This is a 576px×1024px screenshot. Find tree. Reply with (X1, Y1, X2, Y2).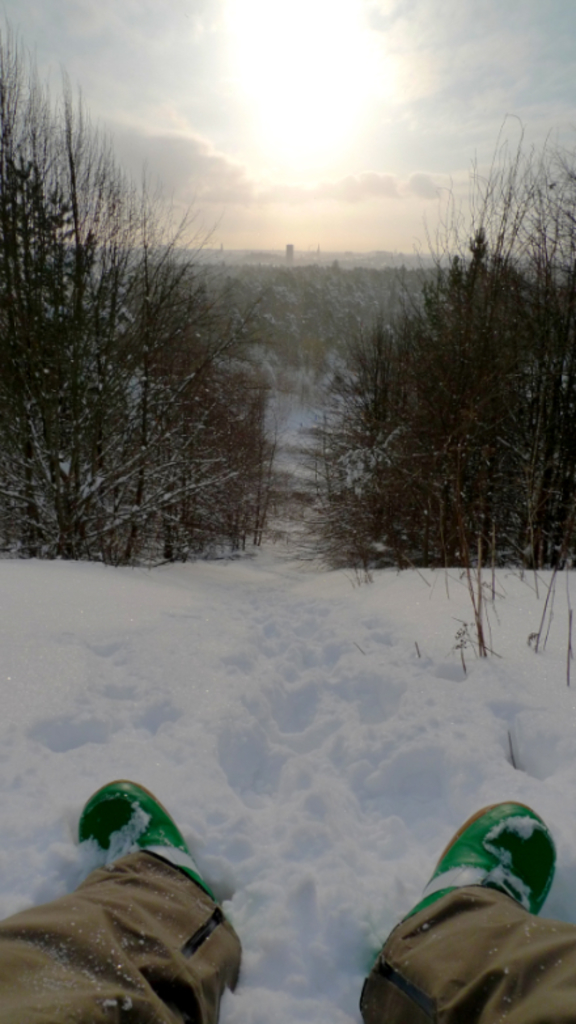
(0, 10, 284, 577).
